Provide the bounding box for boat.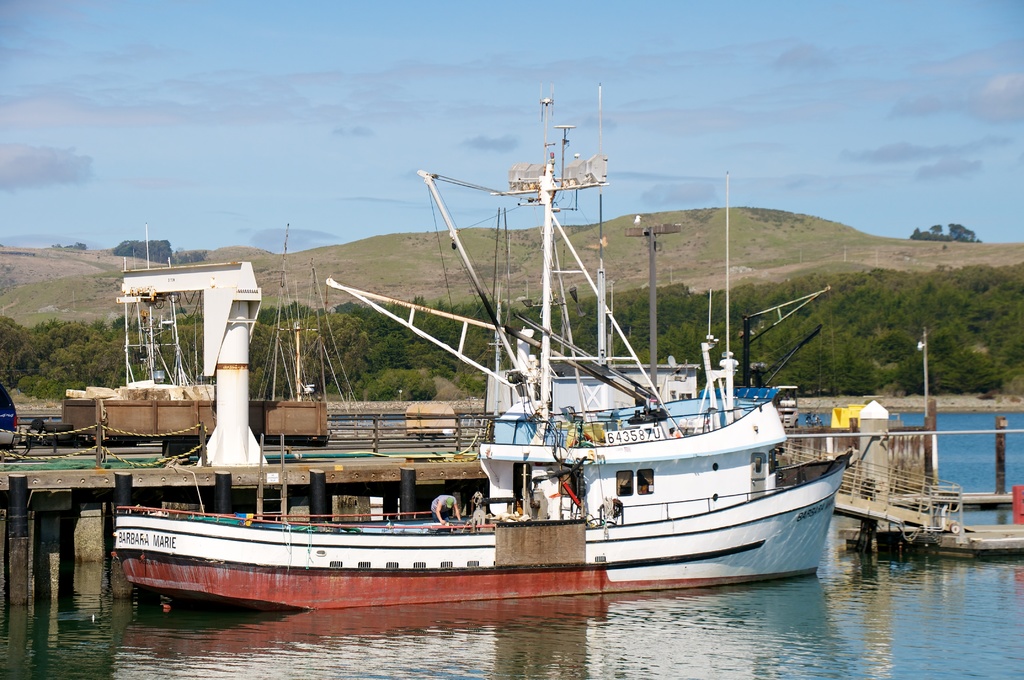
x1=700 y1=383 x2=796 y2=405.
